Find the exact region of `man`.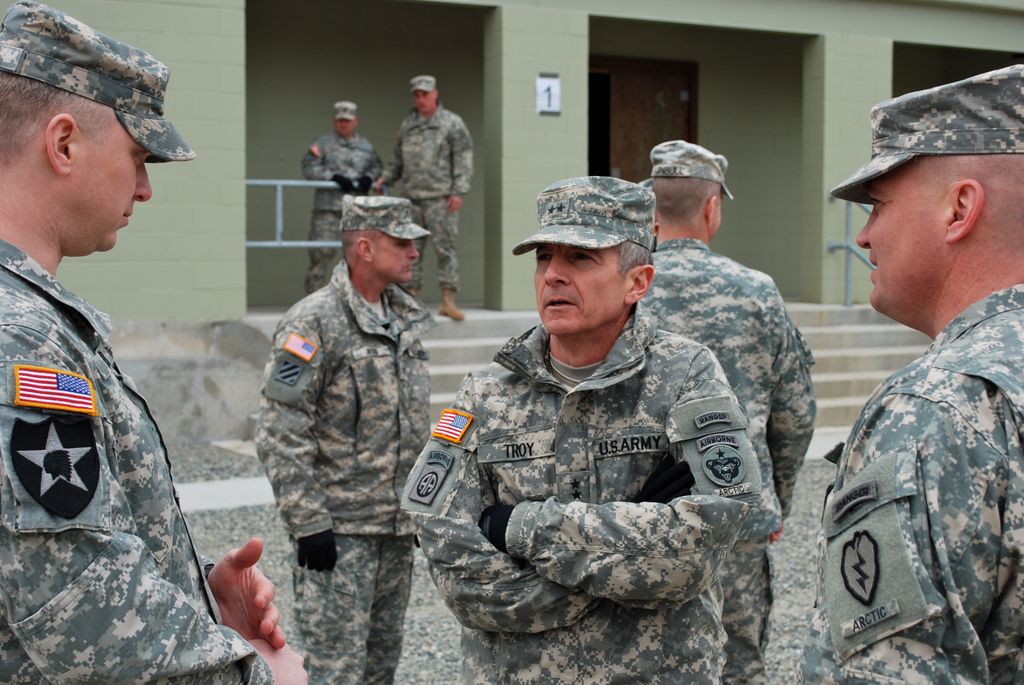
Exact region: locate(3, 0, 312, 684).
